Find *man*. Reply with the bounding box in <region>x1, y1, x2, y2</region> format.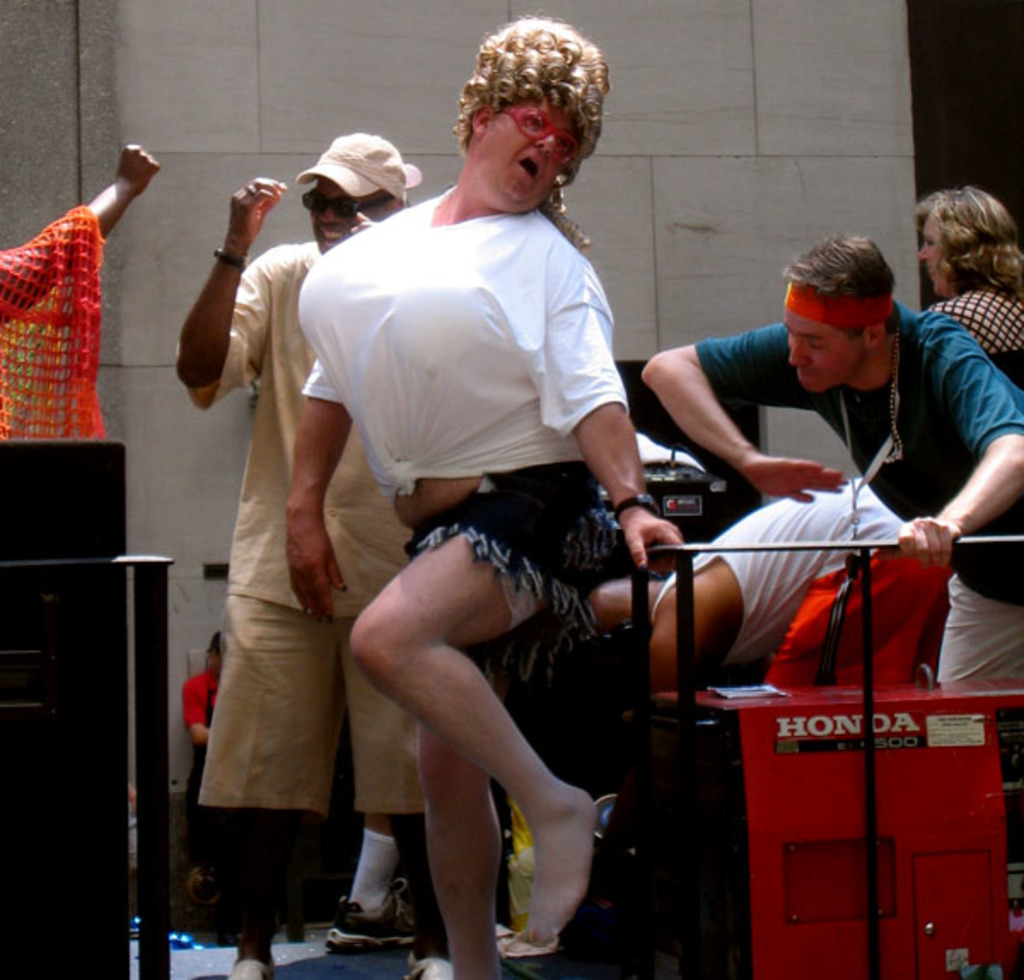
<region>640, 239, 1022, 688</region>.
